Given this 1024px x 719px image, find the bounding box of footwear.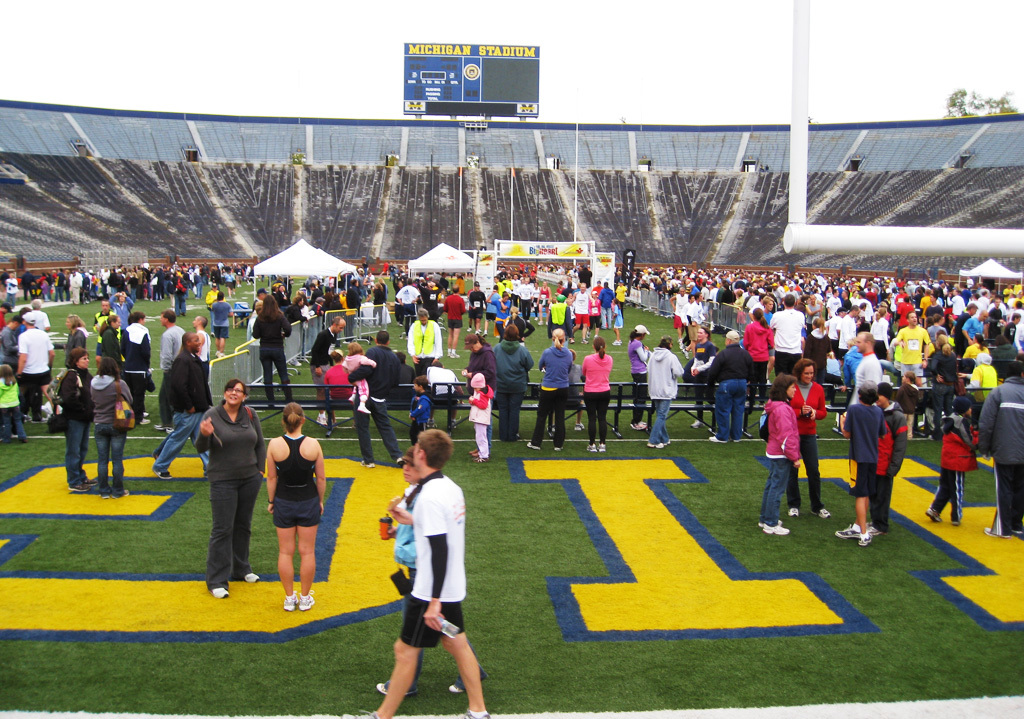
<bbox>630, 420, 643, 429</bbox>.
